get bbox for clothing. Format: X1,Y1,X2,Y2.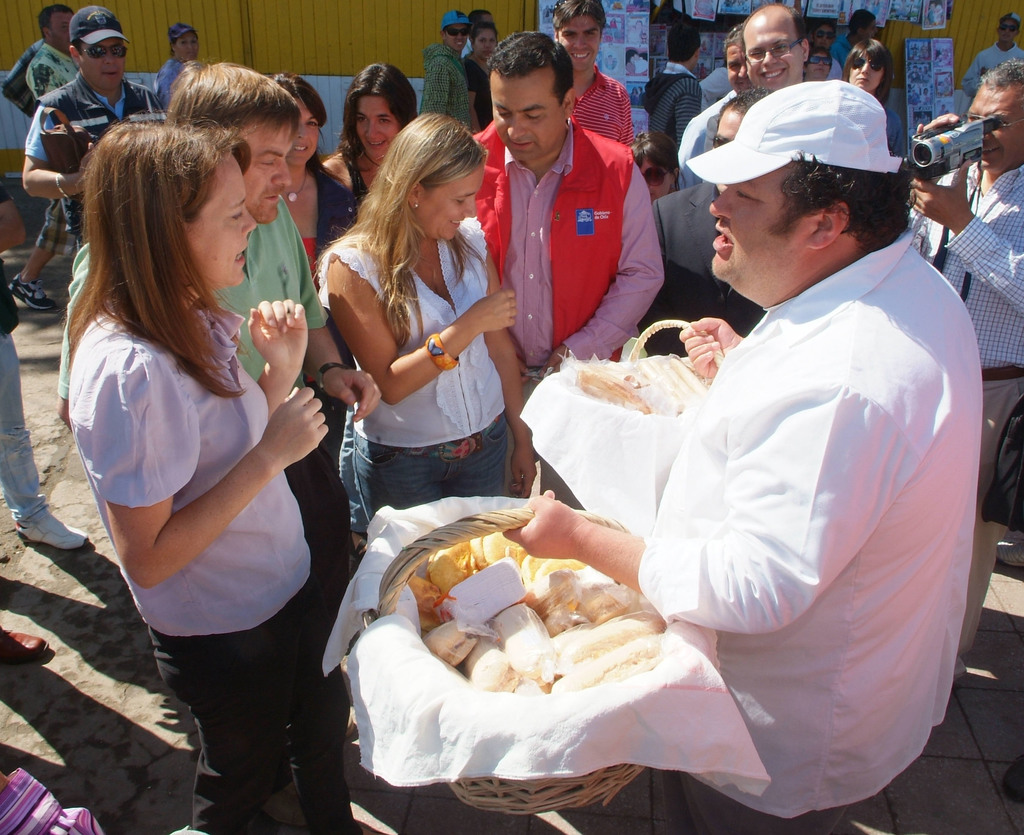
57,189,349,735.
